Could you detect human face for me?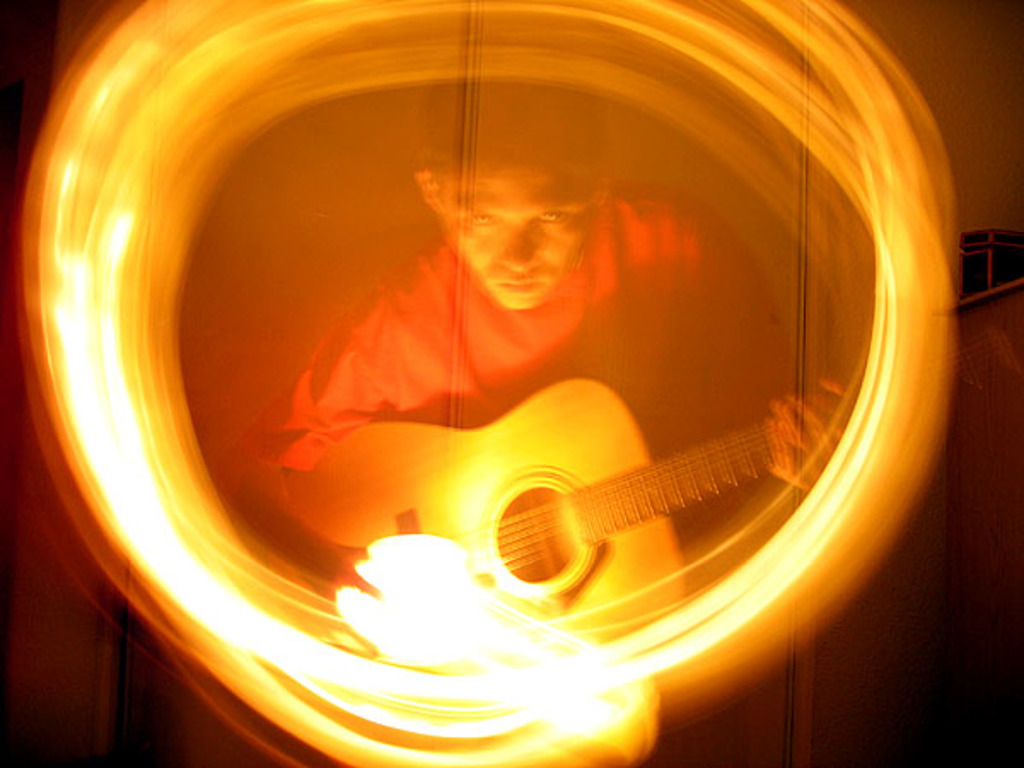
Detection result: BBox(449, 167, 591, 314).
